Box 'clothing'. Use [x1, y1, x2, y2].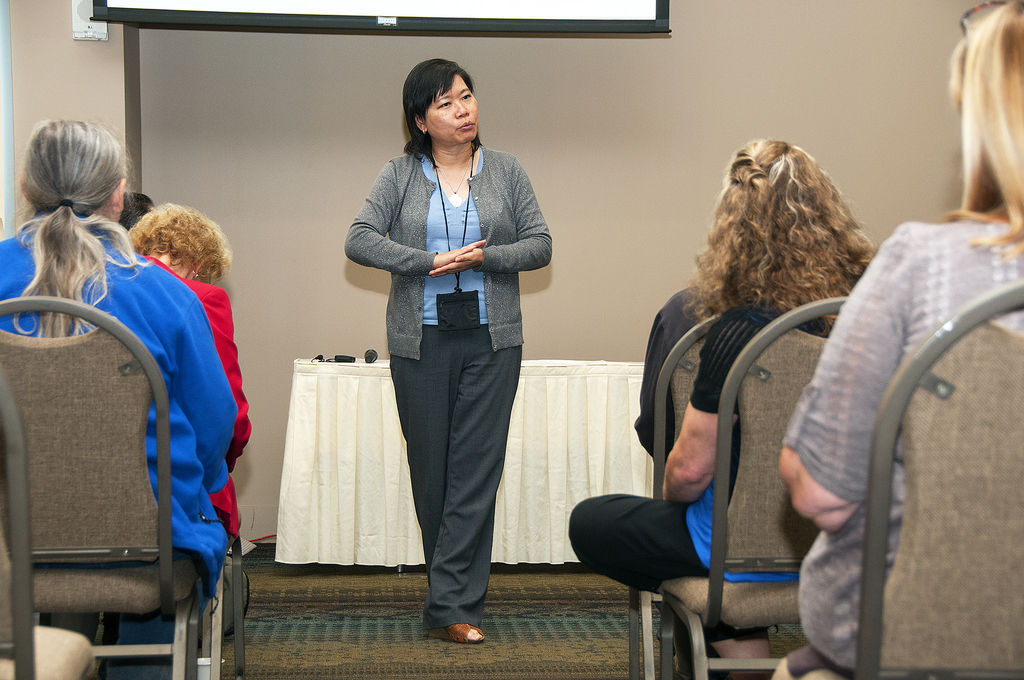
[0, 223, 237, 583].
